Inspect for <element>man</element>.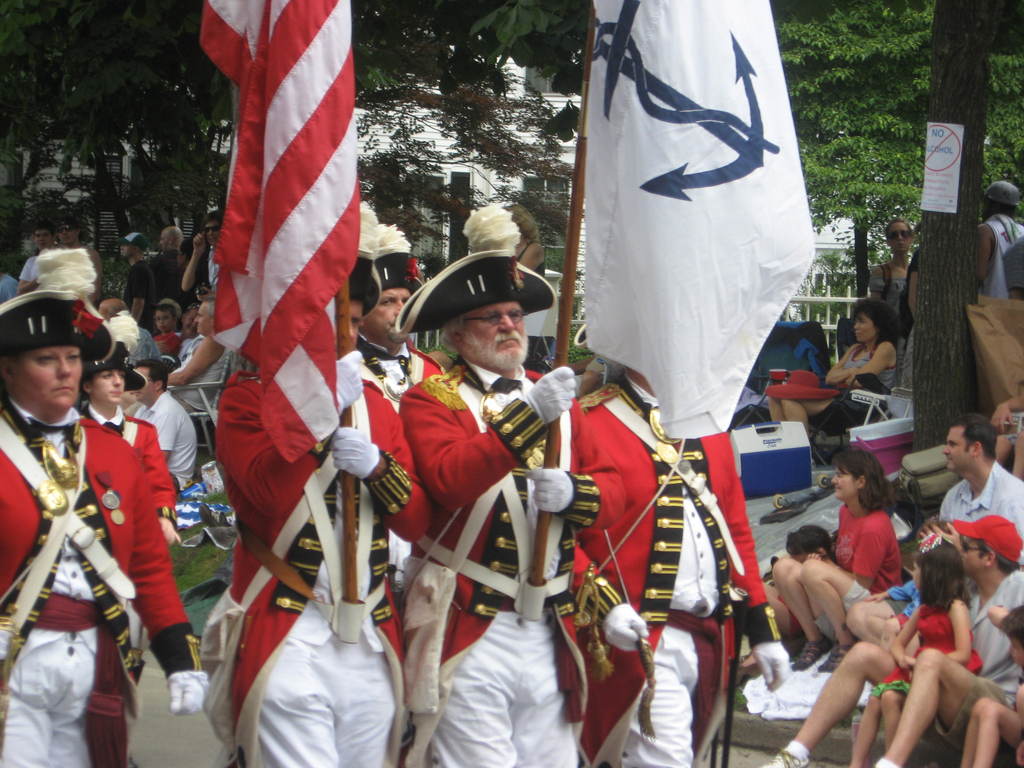
Inspection: pyautogui.locateOnScreen(936, 410, 1023, 555).
